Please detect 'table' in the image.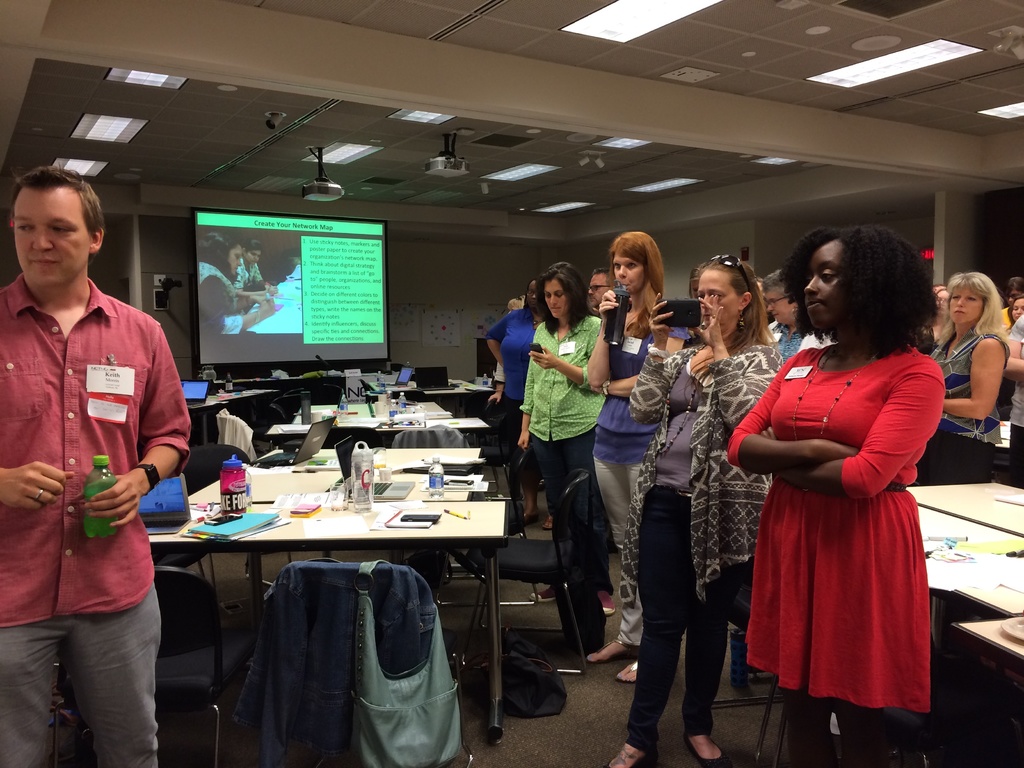
l=127, t=447, r=522, b=751.
